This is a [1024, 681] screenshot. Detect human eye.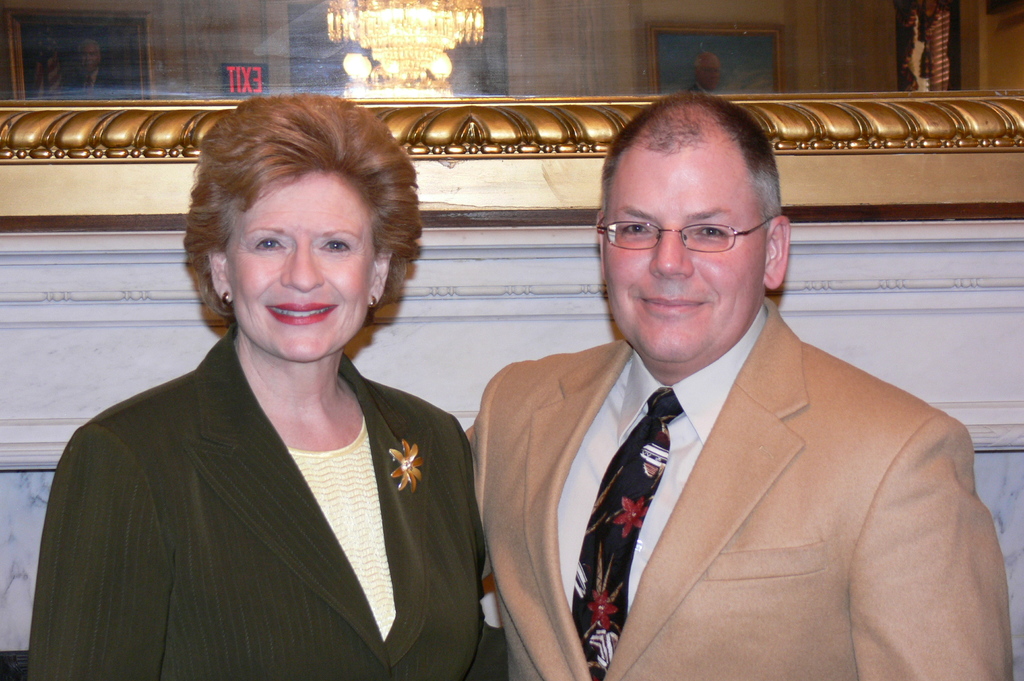
region(696, 222, 726, 242).
